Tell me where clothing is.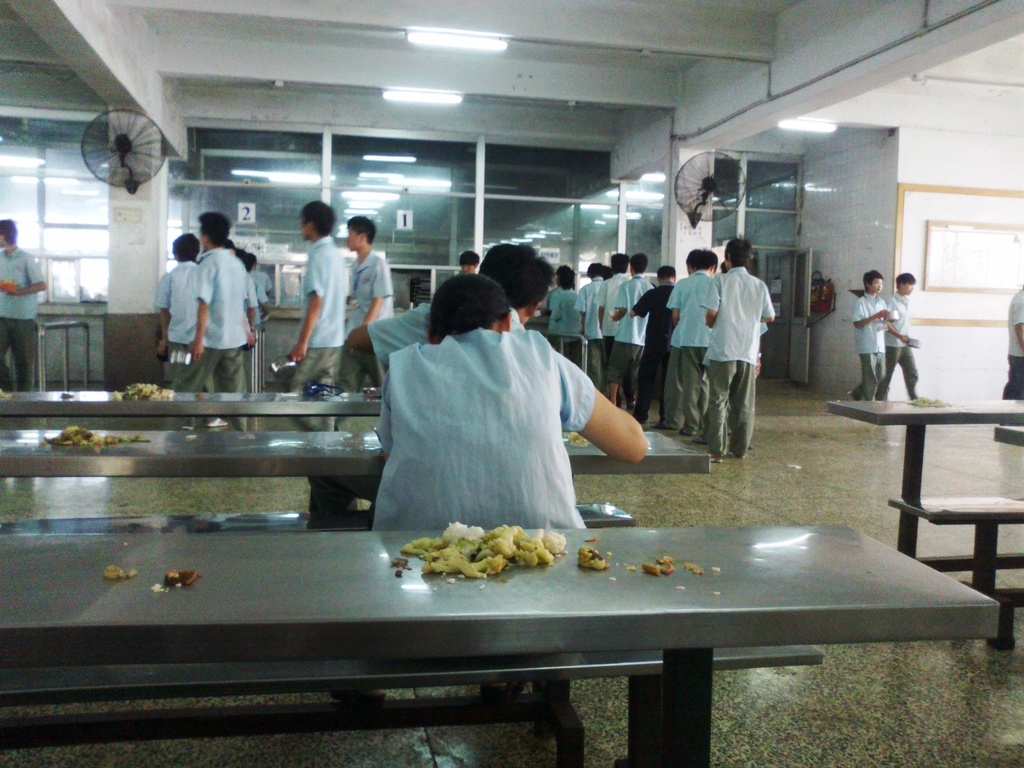
clothing is at box=[886, 291, 920, 408].
